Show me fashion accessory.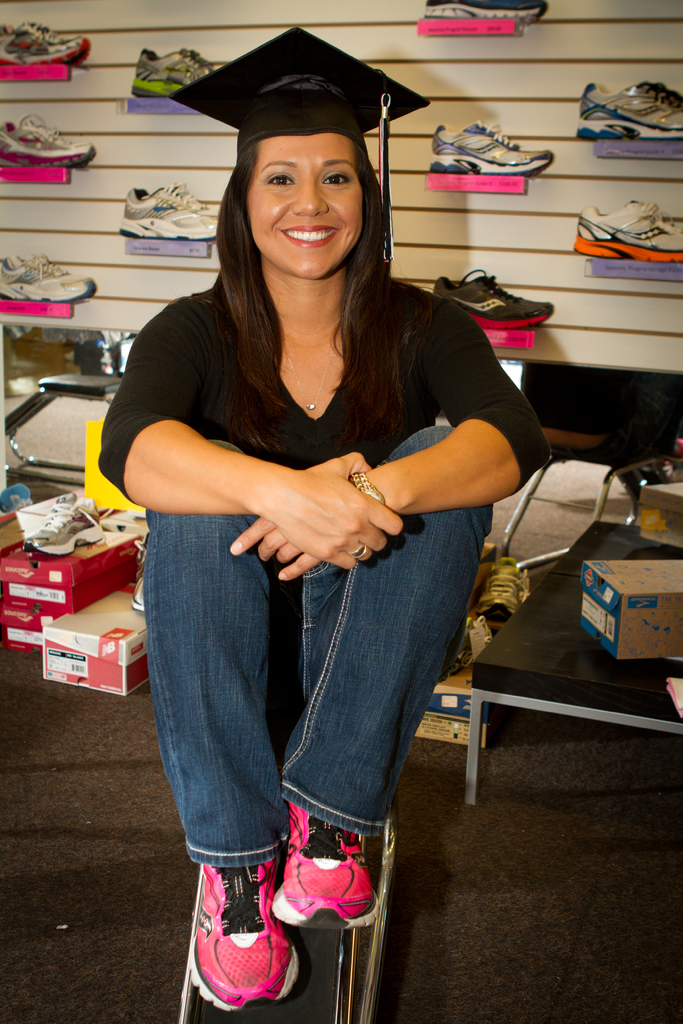
fashion accessory is here: x1=346 y1=472 x2=379 y2=505.
